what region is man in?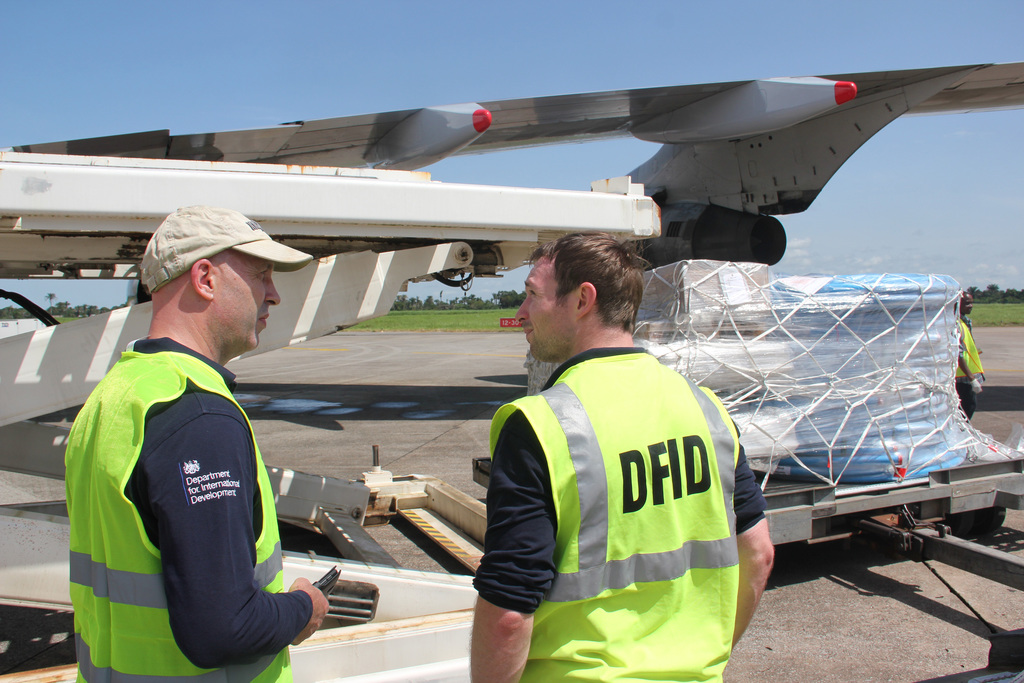
(957,290,984,418).
